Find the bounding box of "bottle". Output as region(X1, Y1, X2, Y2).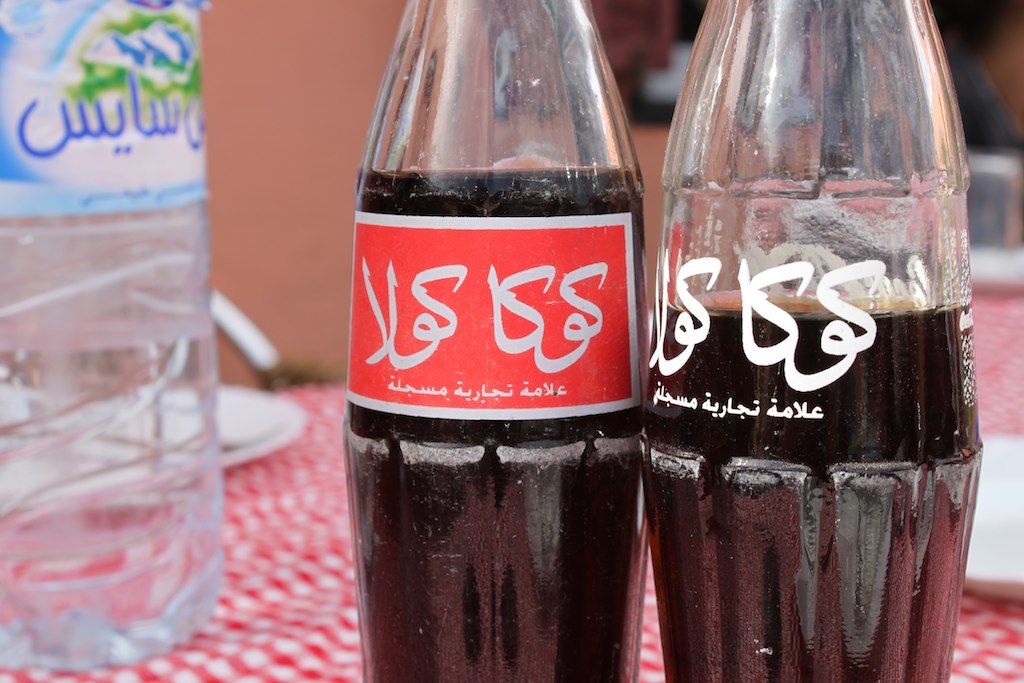
region(637, 0, 983, 682).
